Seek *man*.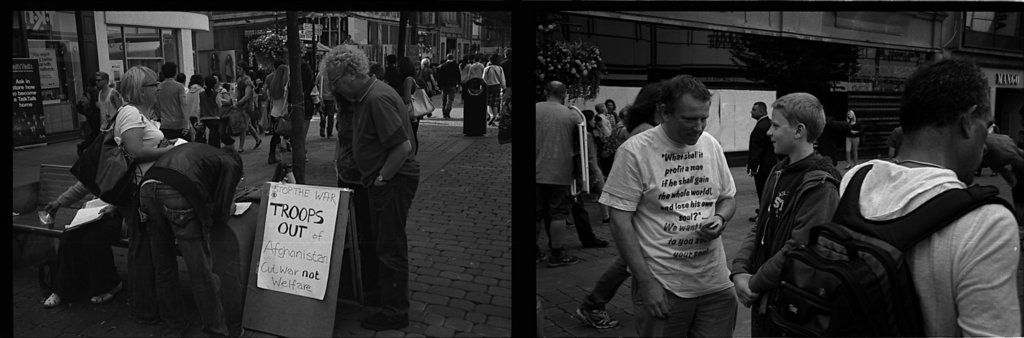
bbox(234, 61, 264, 154).
